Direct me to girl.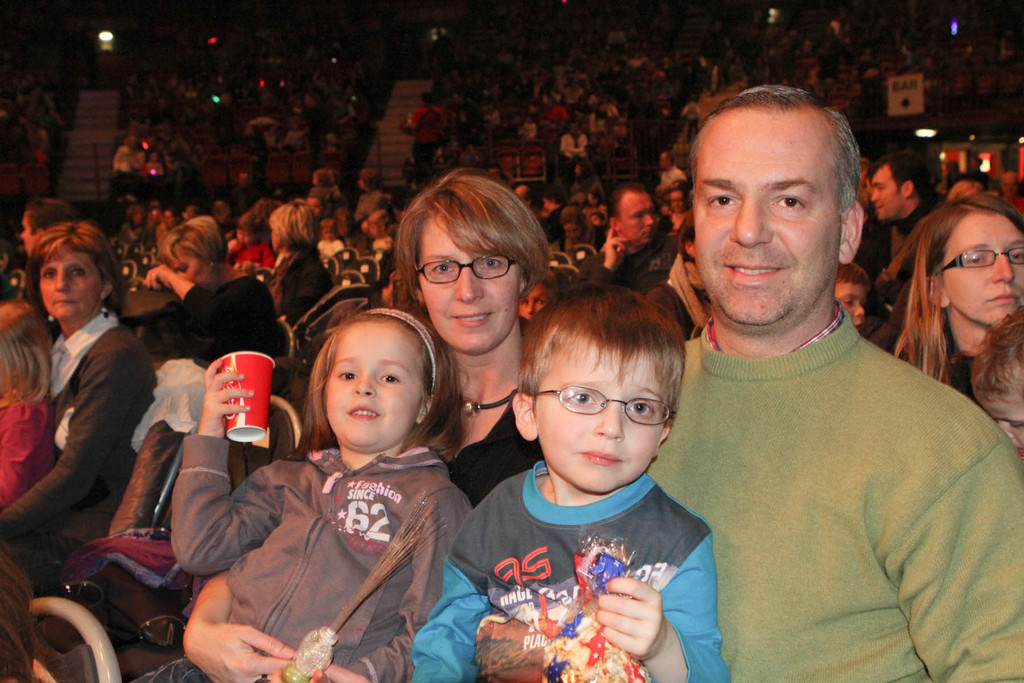
Direction: x1=141 y1=309 x2=469 y2=682.
